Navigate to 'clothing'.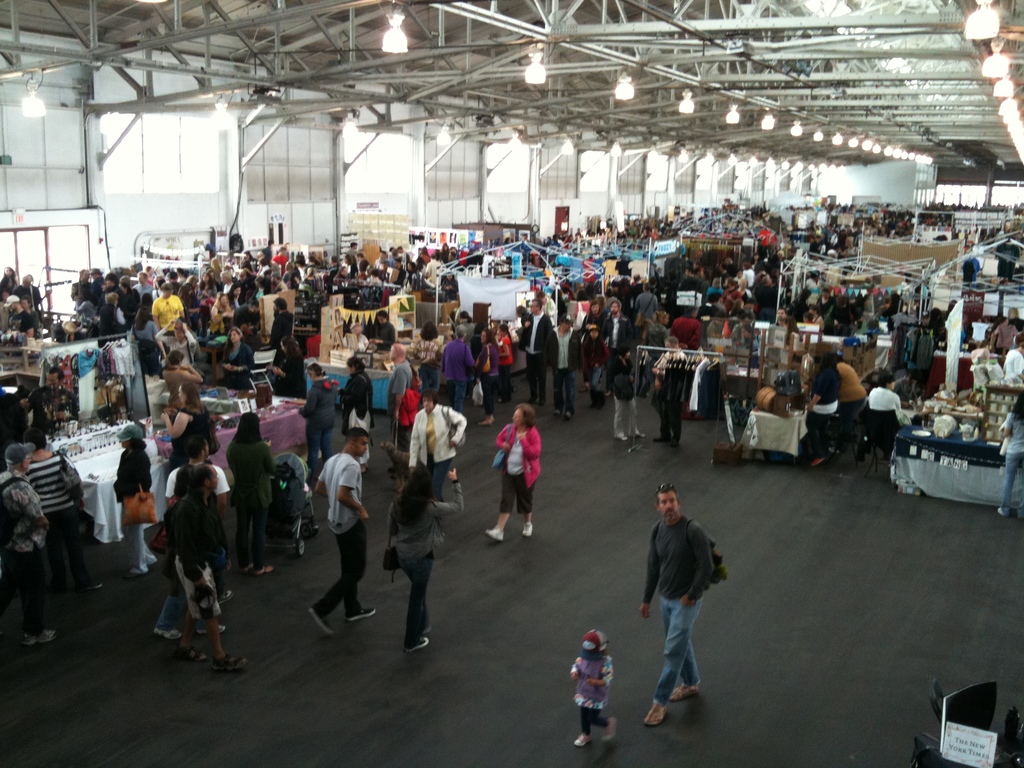
Navigation target: box(165, 406, 209, 471).
